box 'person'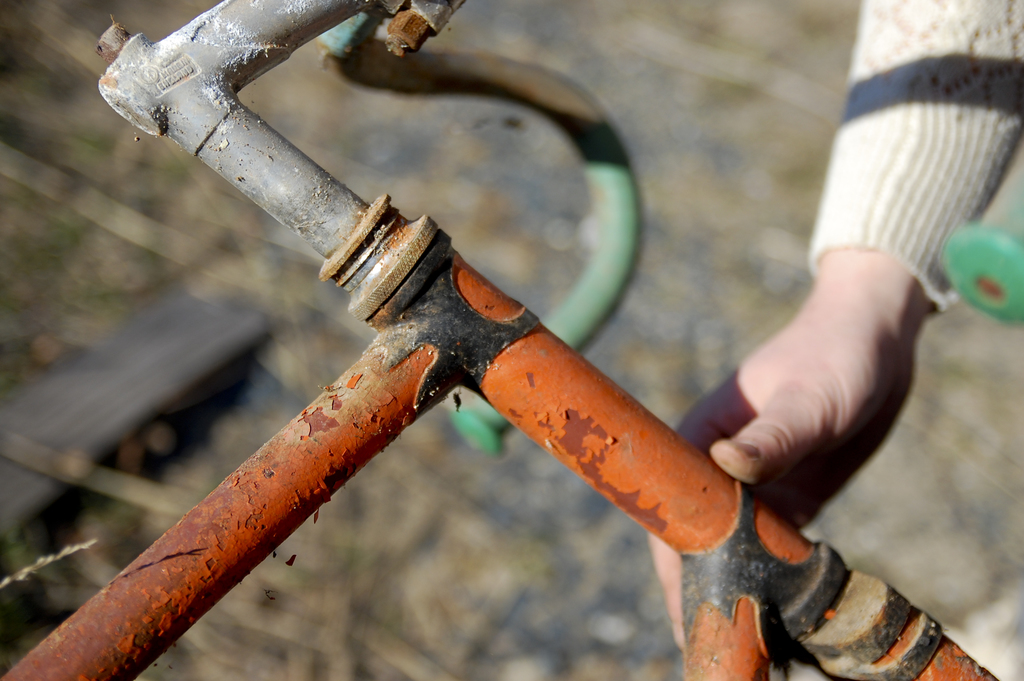
648:0:1023:649
